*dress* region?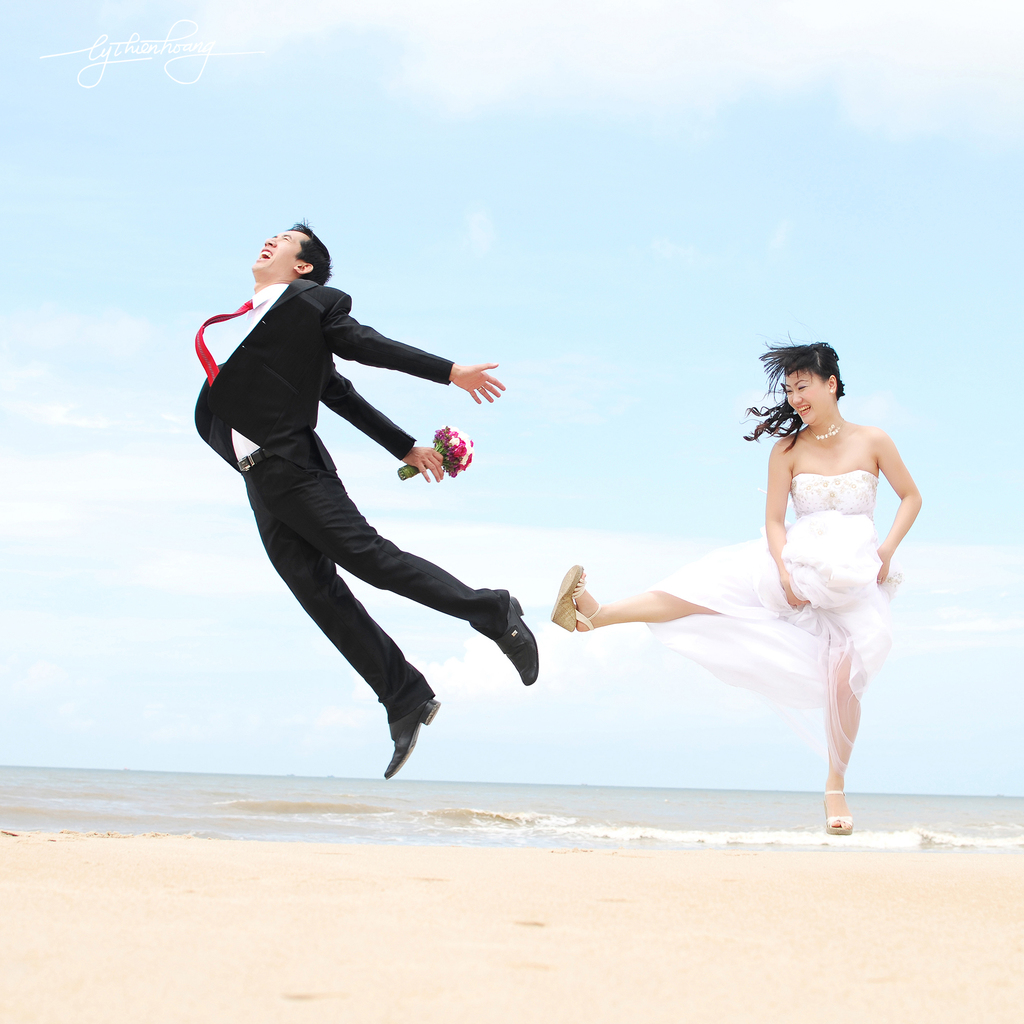
{"x1": 607, "y1": 399, "x2": 929, "y2": 749}
